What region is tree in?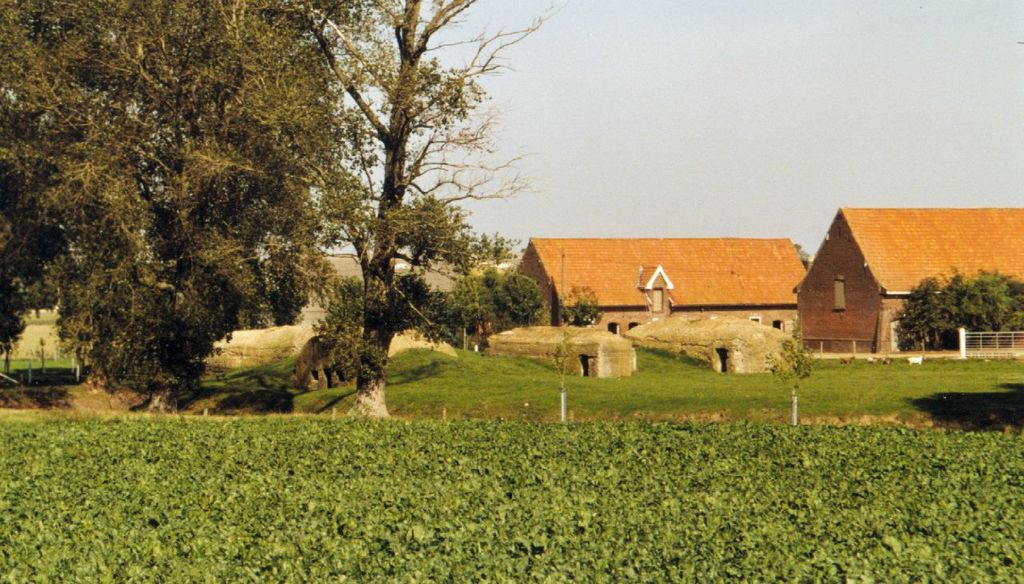
(269, 17, 485, 423).
